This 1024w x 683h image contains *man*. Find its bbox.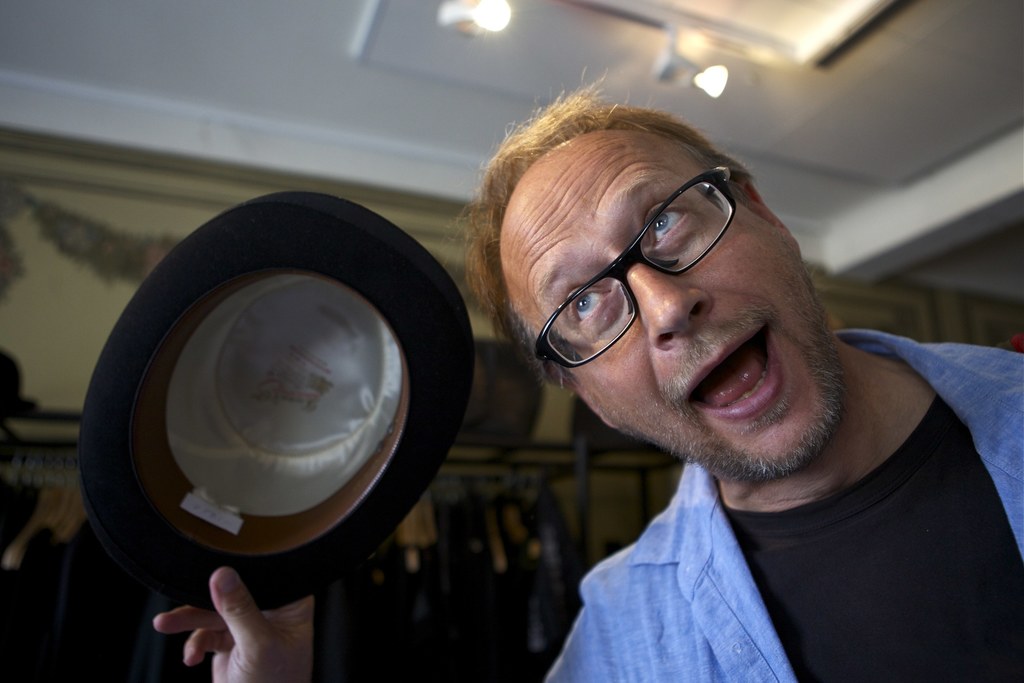
251 91 946 669.
